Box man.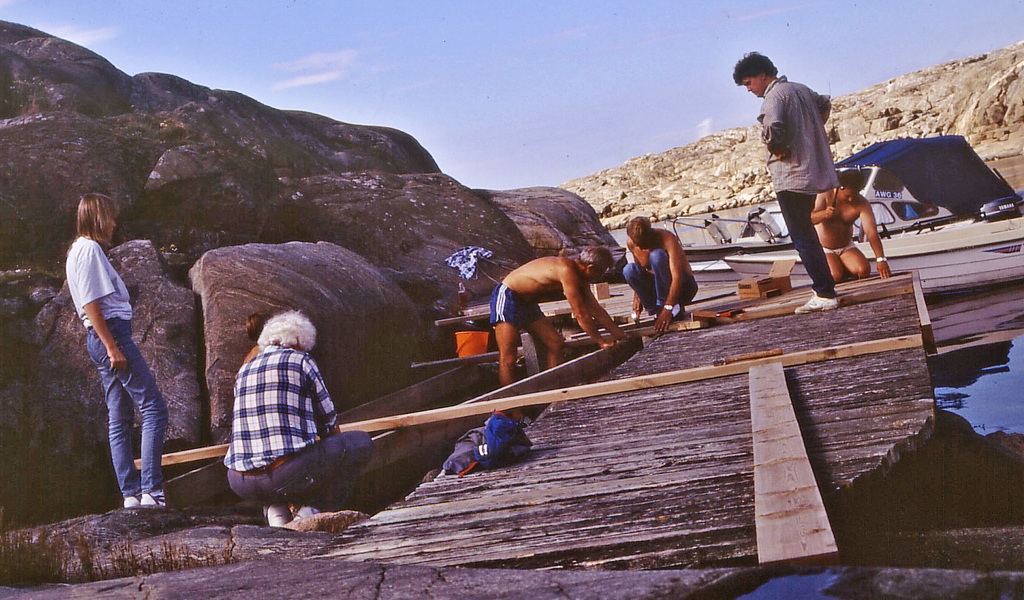
x1=810, y1=167, x2=891, y2=279.
